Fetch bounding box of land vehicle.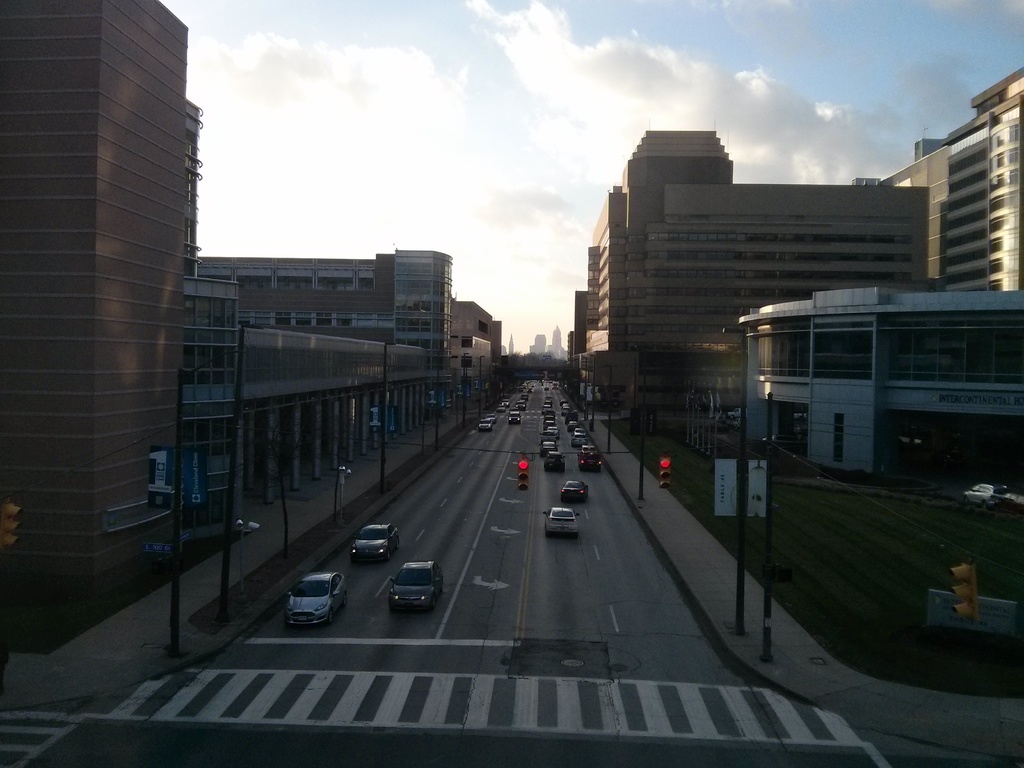
Bbox: <bbox>488, 417, 492, 420</bbox>.
